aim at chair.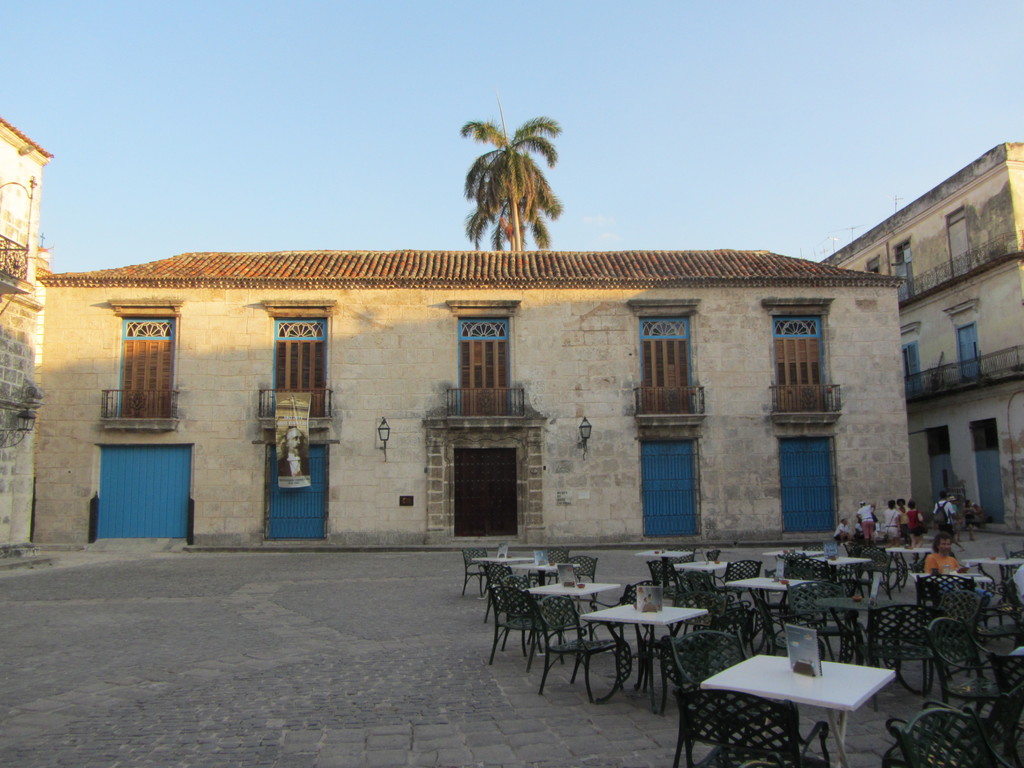
Aimed at bbox=[916, 573, 975, 609].
